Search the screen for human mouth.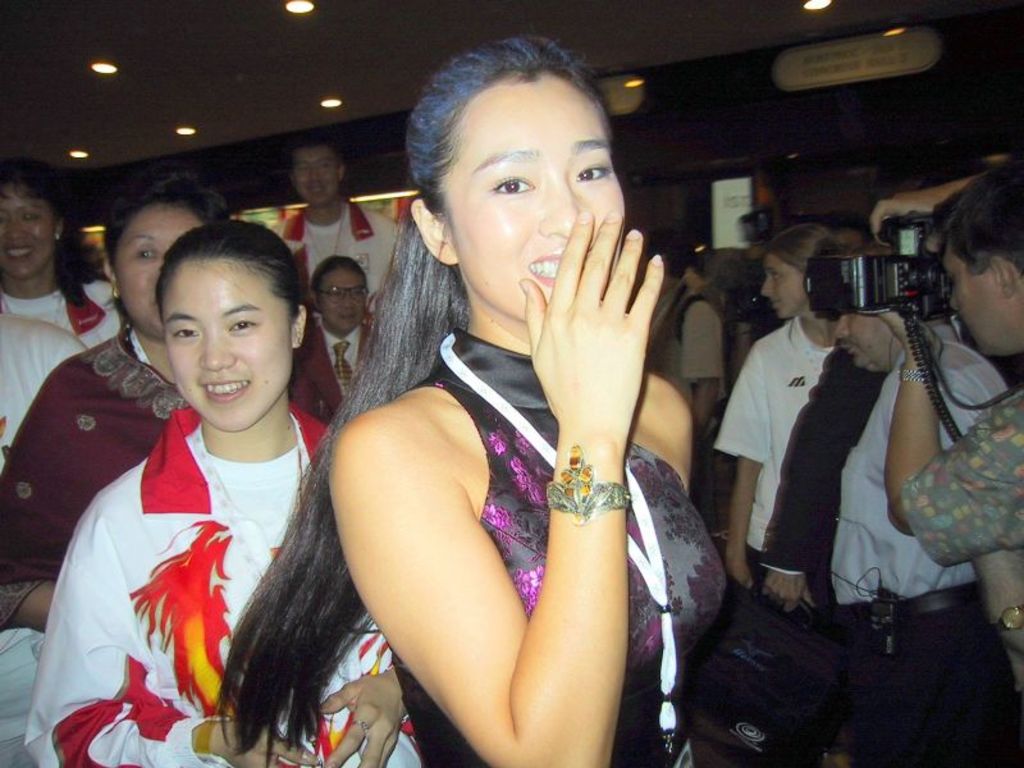
Found at select_region(201, 379, 252, 398).
